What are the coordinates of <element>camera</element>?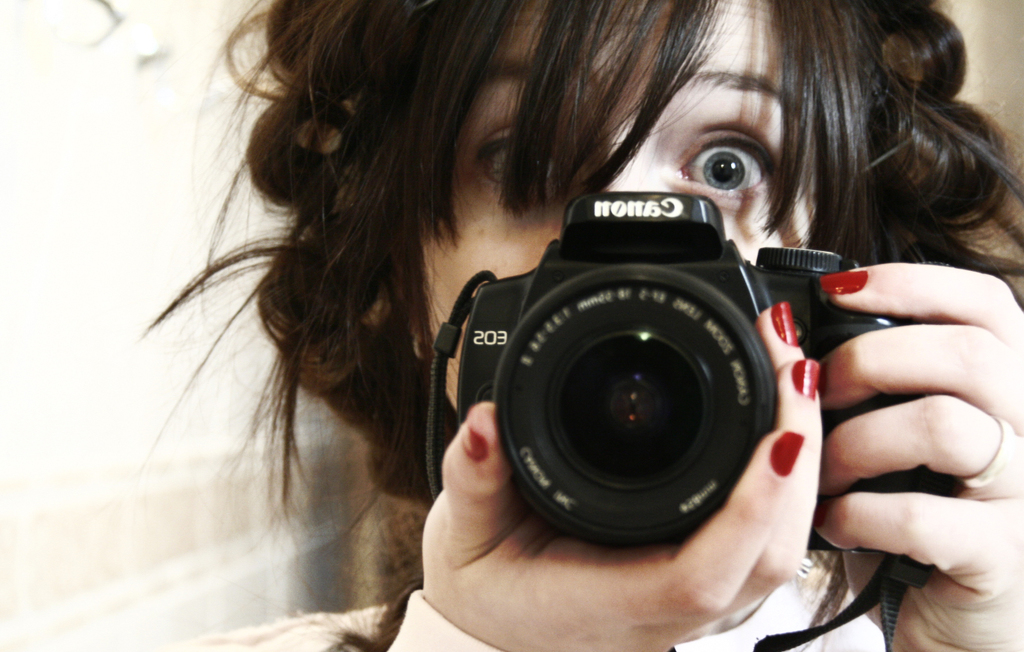
pyautogui.locateOnScreen(429, 183, 872, 569).
